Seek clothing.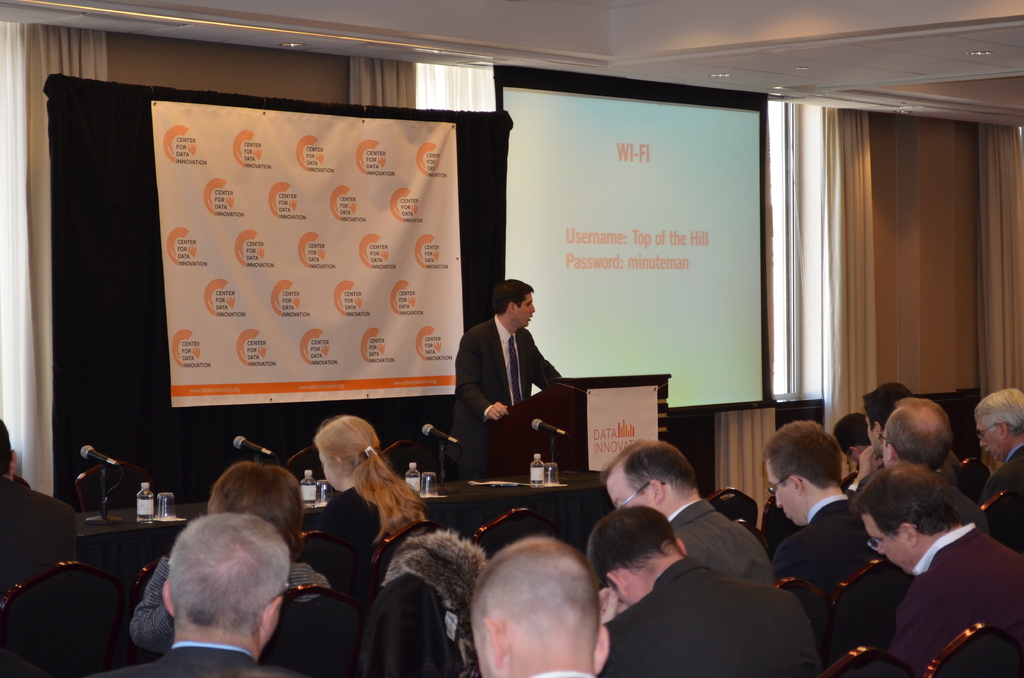
<region>886, 521, 1023, 677</region>.
